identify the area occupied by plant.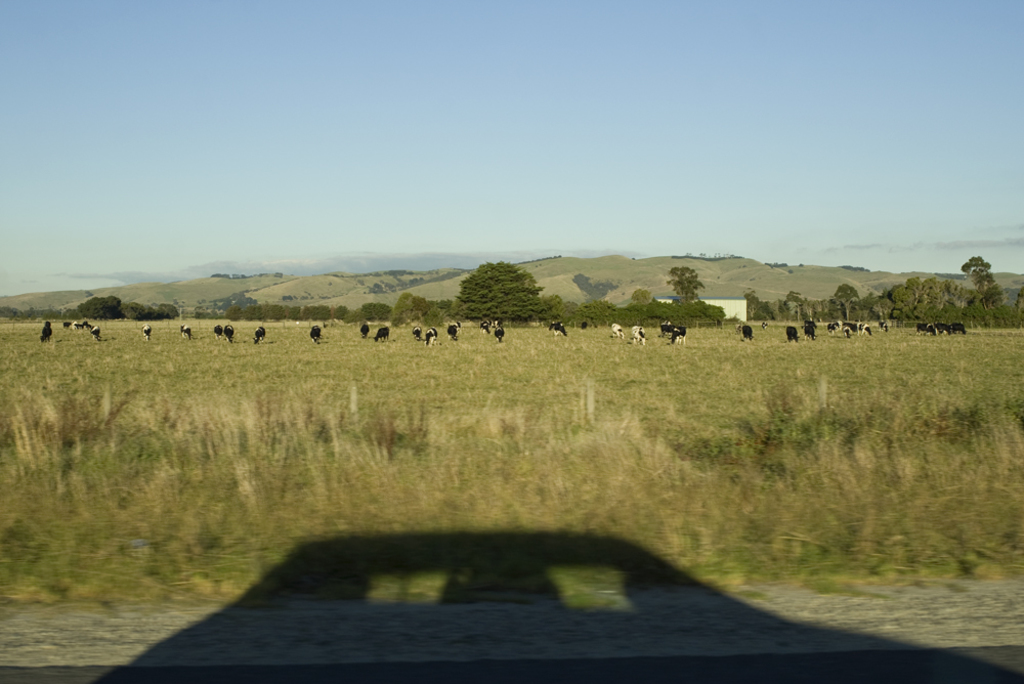
Area: pyautogui.locateOnScreen(786, 294, 810, 316).
